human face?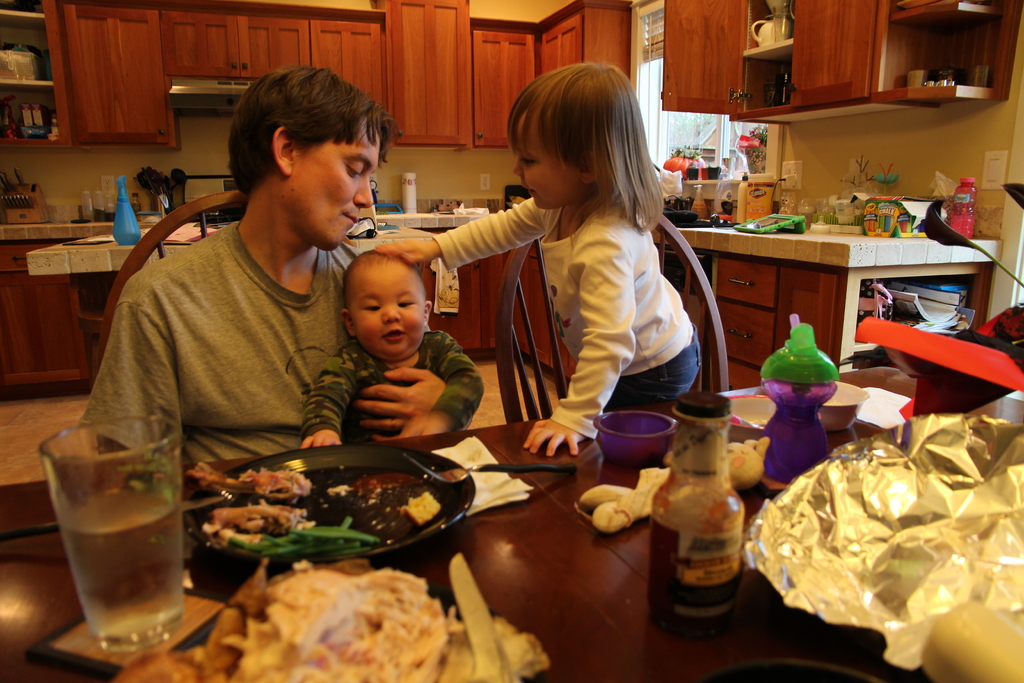
(left=348, top=262, right=425, bottom=362)
